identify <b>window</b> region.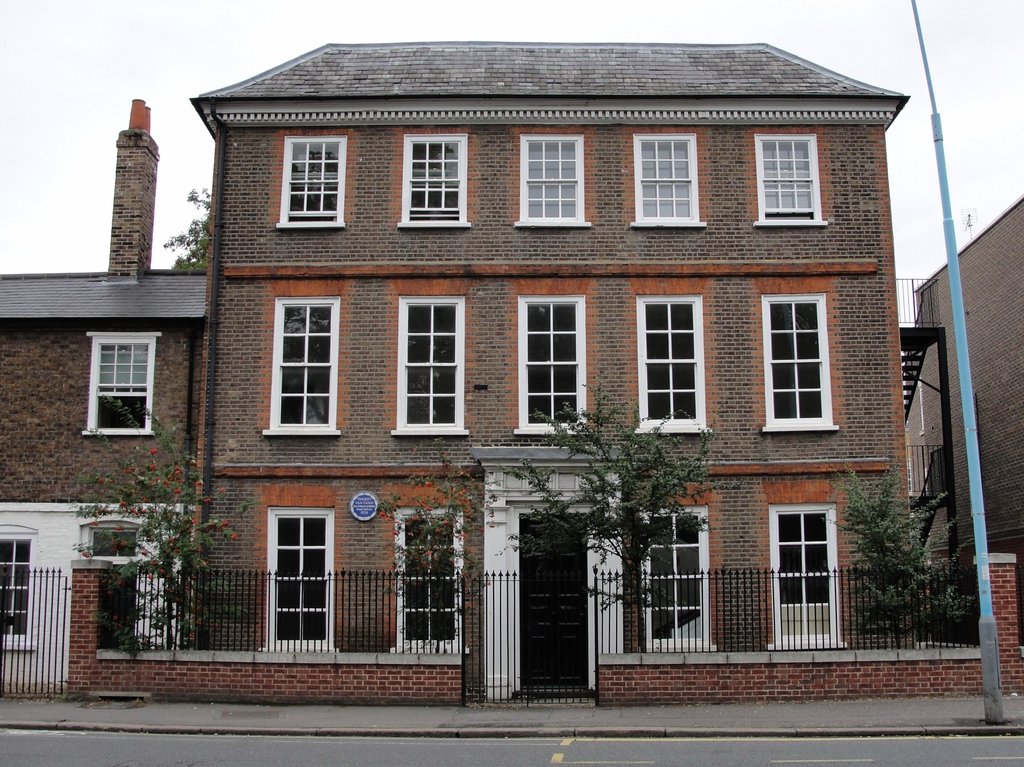
Region: [left=628, top=130, right=705, bottom=225].
